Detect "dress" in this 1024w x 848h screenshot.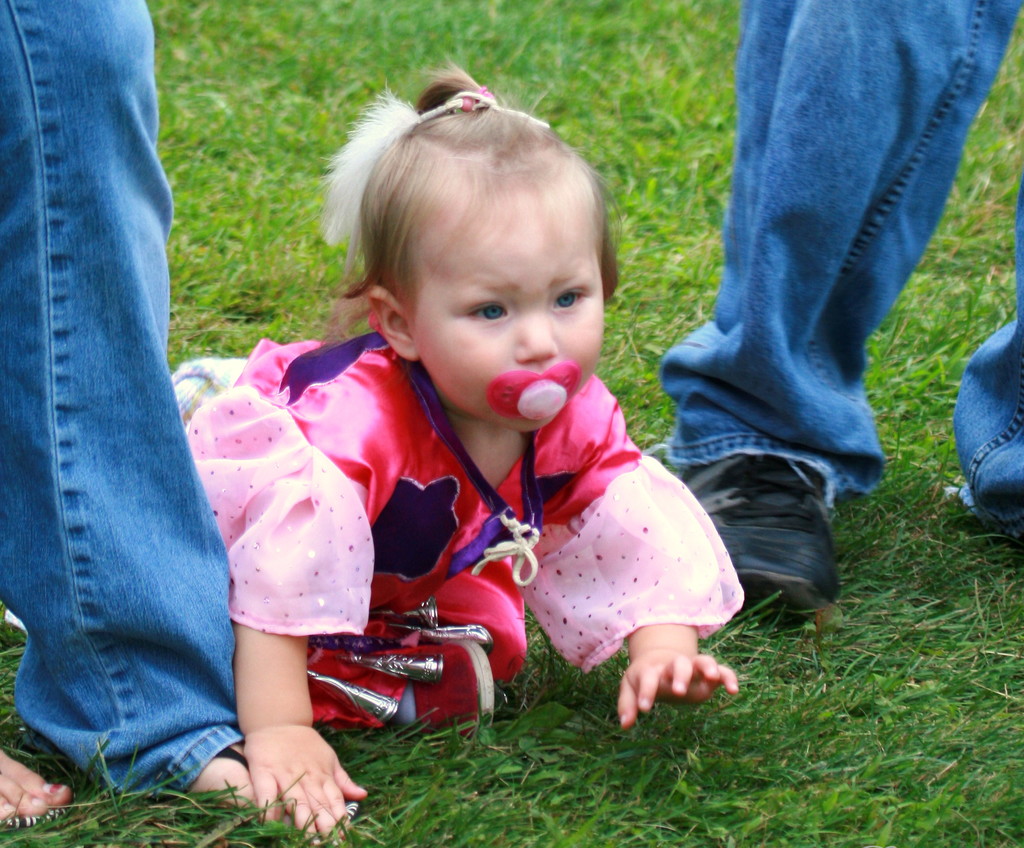
Detection: x1=170 y1=331 x2=748 y2=728.
